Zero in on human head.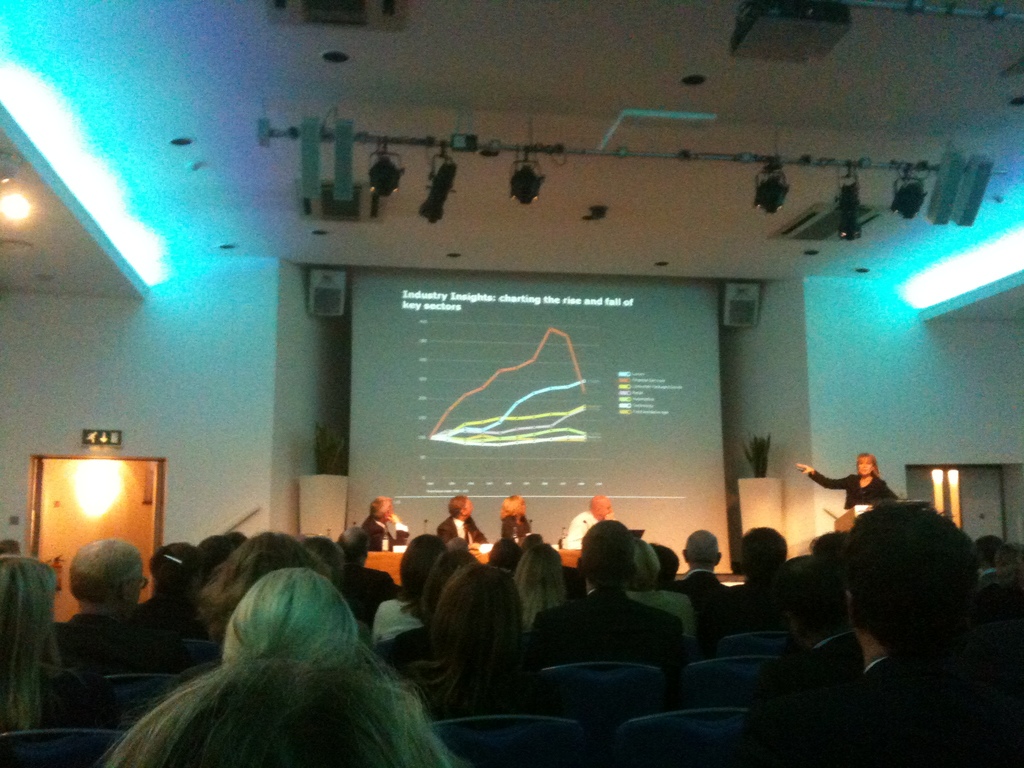
Zeroed in: [422,546,478,603].
